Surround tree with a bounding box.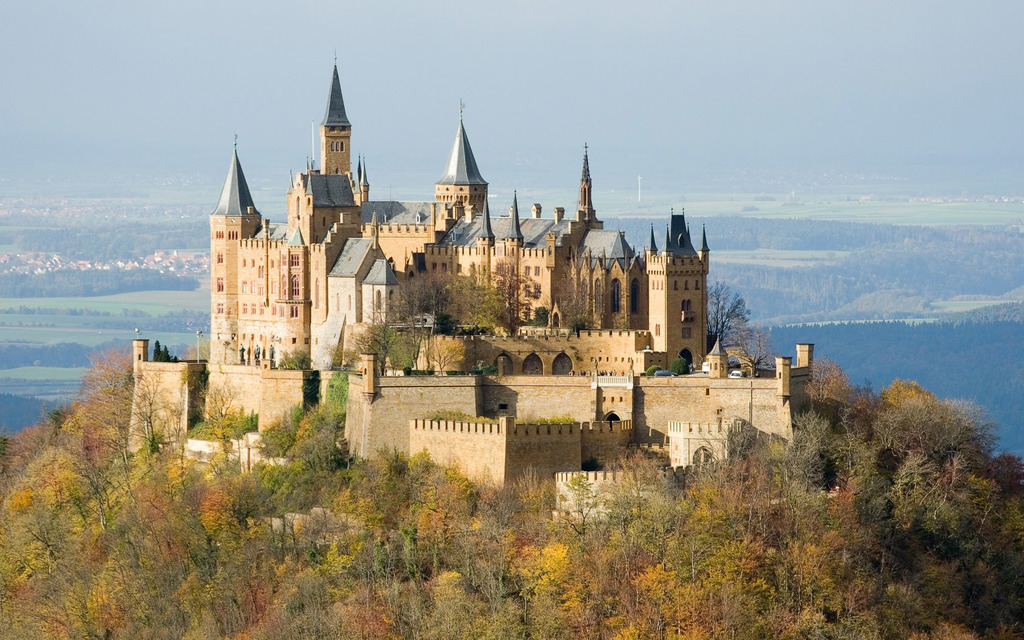
<box>132,515,200,639</box>.
